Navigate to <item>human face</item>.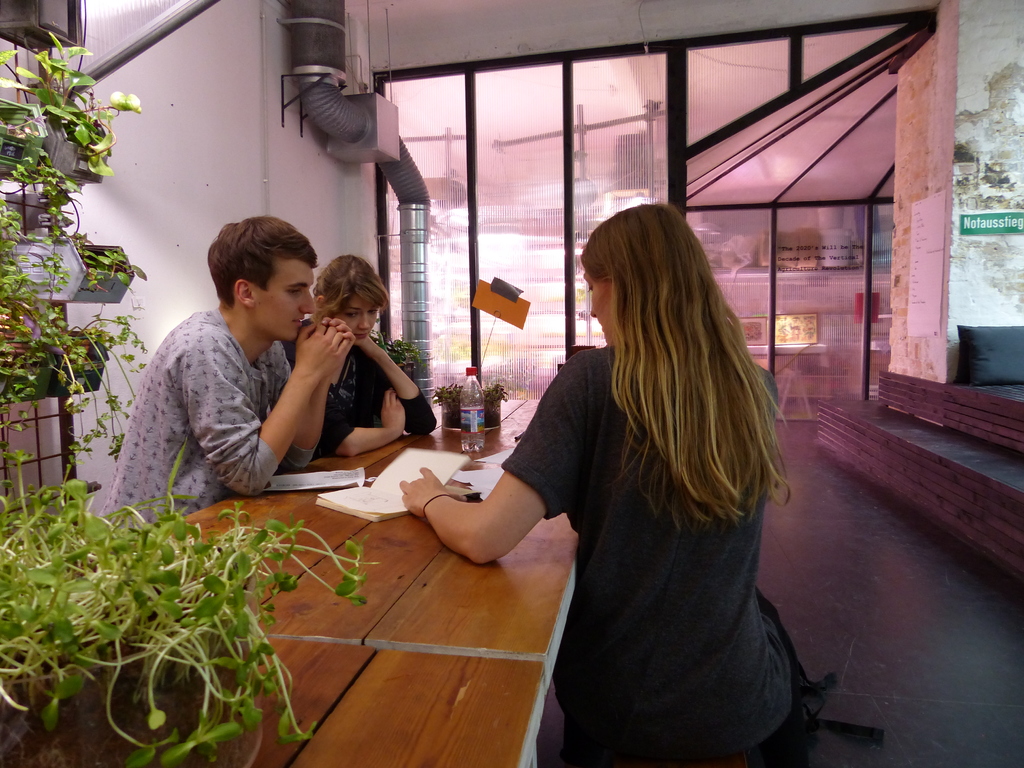
Navigation target: l=335, t=298, r=375, b=340.
